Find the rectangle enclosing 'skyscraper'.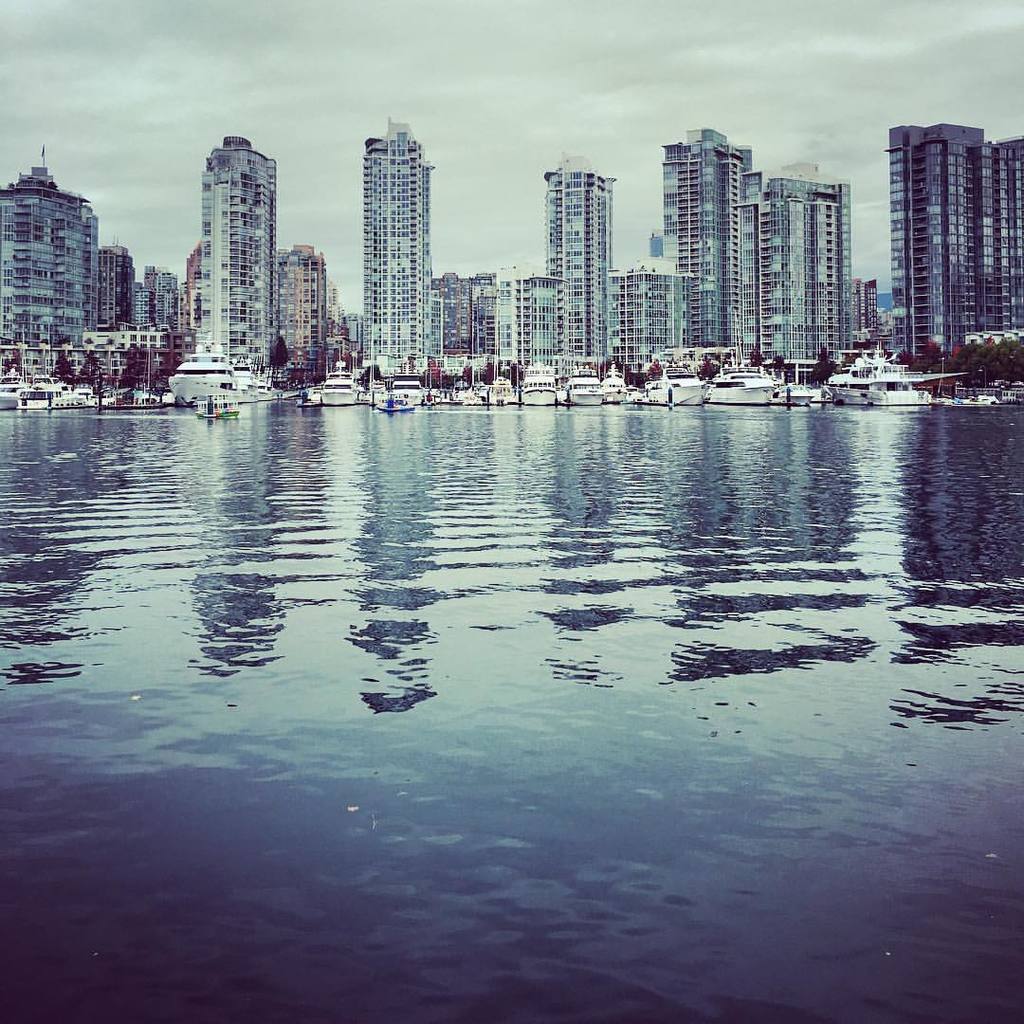
x1=98 y1=244 x2=132 y2=338.
